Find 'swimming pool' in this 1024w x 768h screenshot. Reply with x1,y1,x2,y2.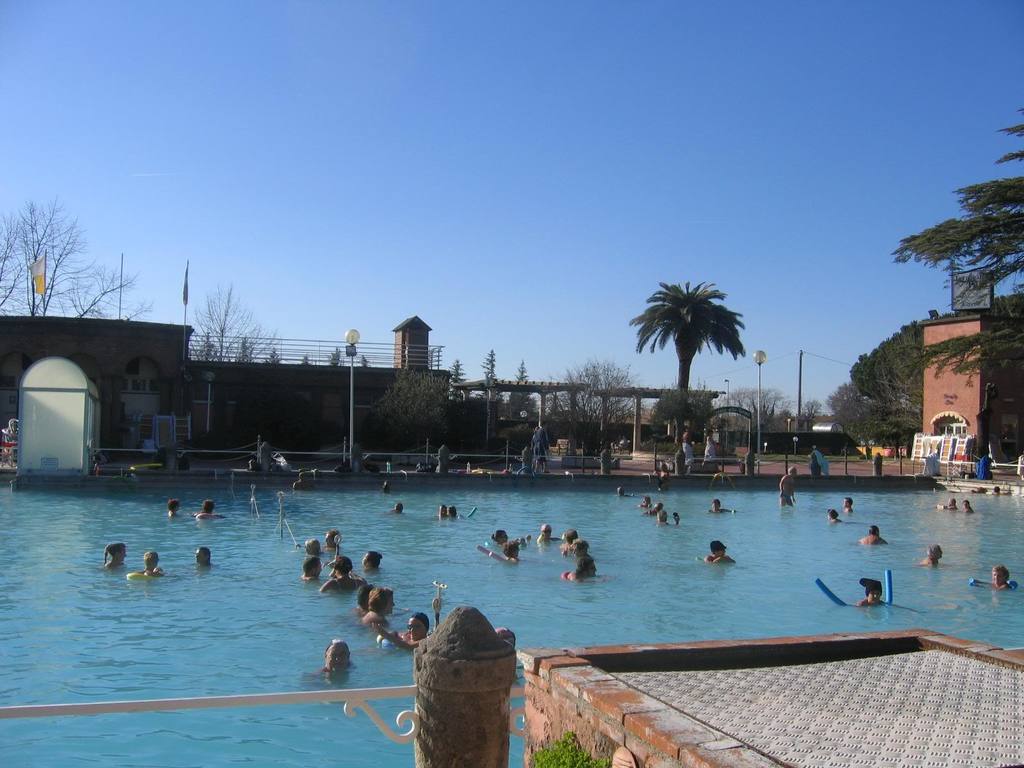
0,446,1016,742.
